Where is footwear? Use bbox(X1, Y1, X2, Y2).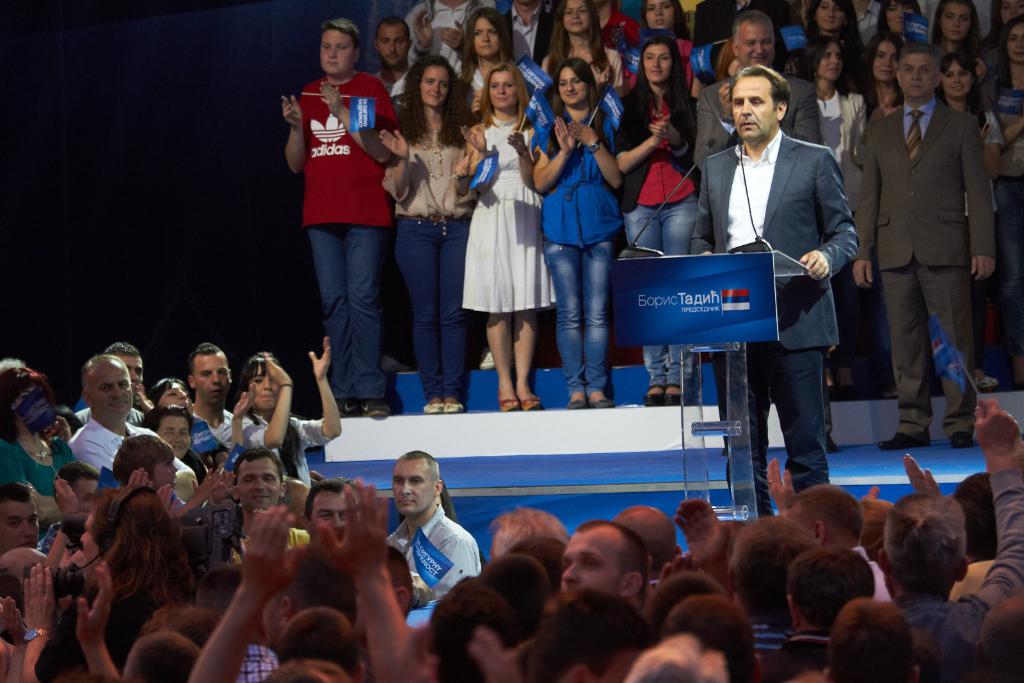
bbox(479, 347, 493, 366).
